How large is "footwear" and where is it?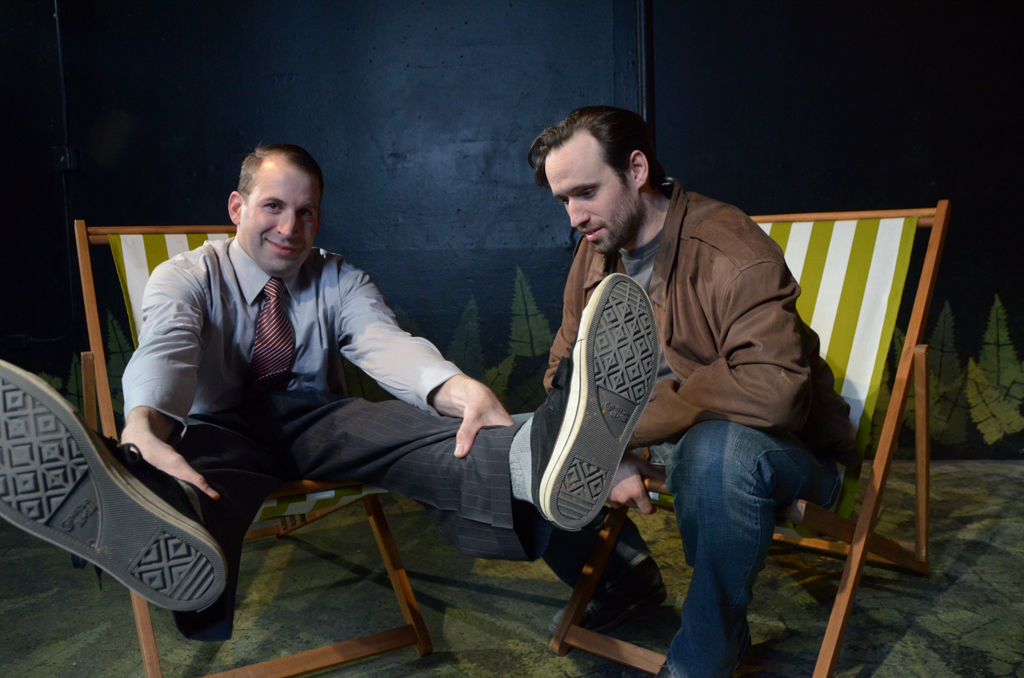
Bounding box: <region>550, 562, 667, 634</region>.
